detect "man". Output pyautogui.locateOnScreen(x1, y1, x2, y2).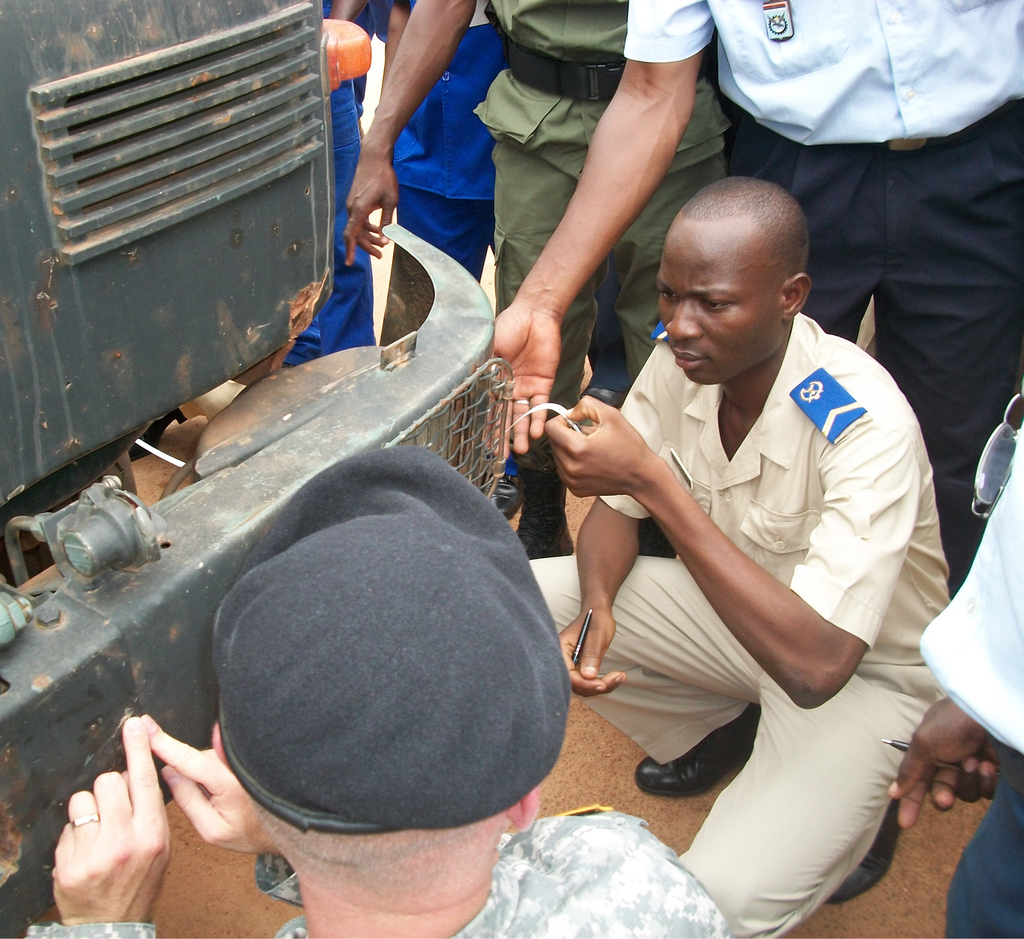
pyautogui.locateOnScreen(24, 454, 732, 938).
